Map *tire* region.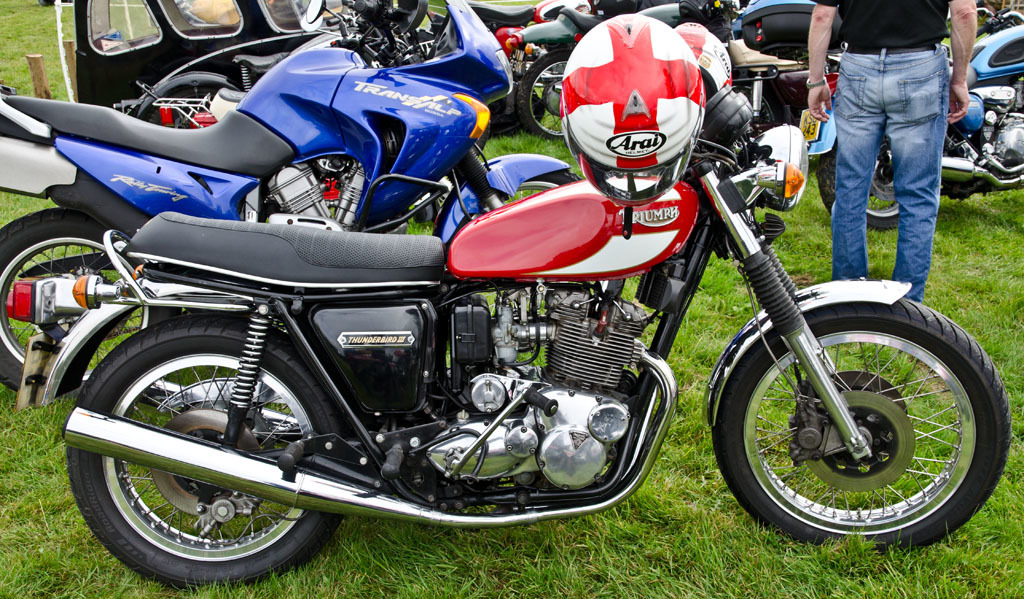
Mapped to <box>712,286,1000,551</box>.
